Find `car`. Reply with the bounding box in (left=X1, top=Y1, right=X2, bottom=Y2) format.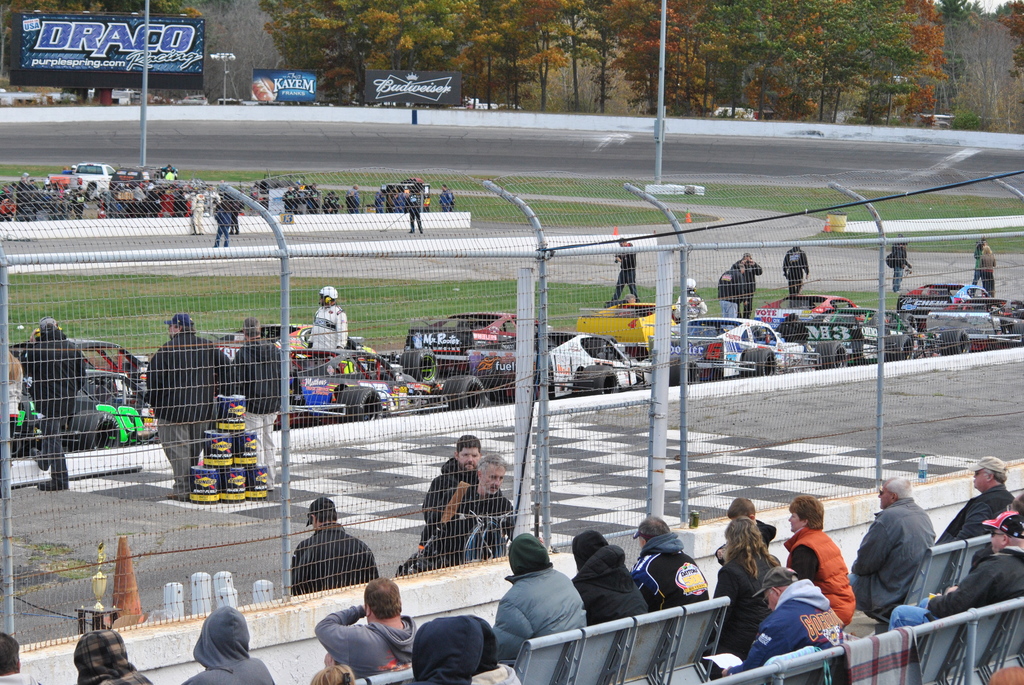
(left=544, top=336, right=658, bottom=387).
